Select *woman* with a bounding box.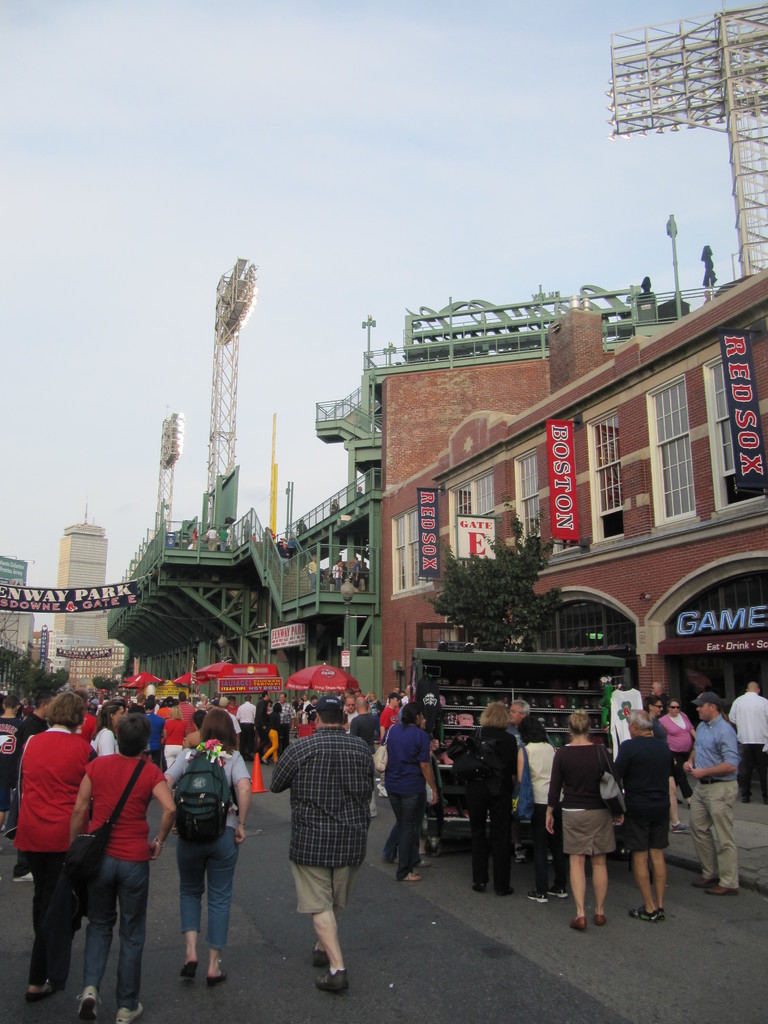
[left=188, top=527, right=198, bottom=550].
